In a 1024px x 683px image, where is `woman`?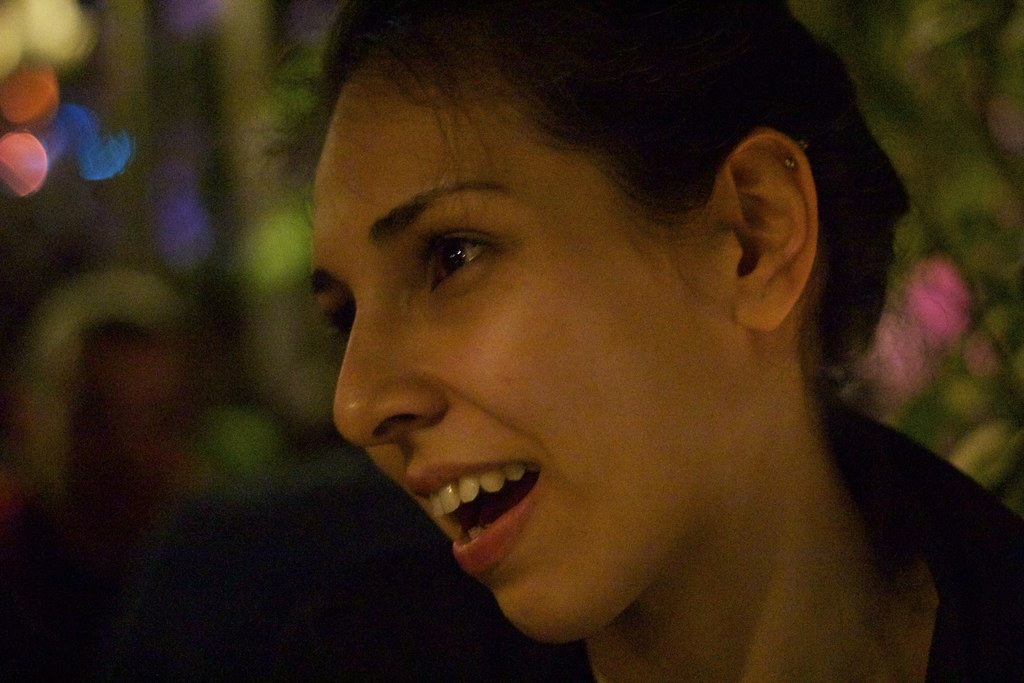
204,53,982,657.
